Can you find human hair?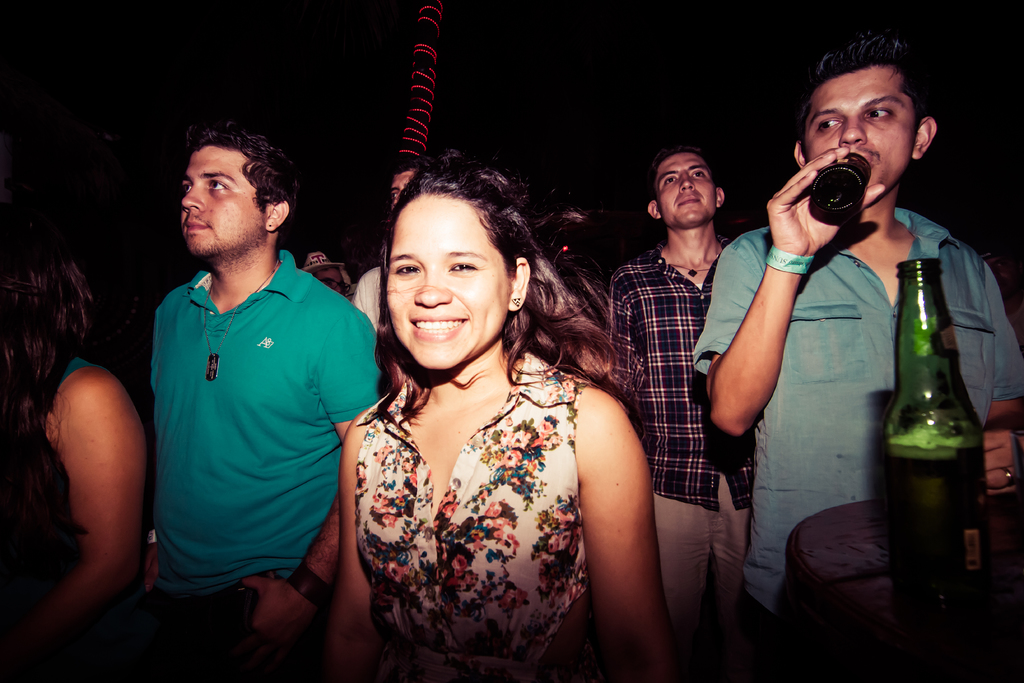
Yes, bounding box: BBox(652, 143, 716, 198).
